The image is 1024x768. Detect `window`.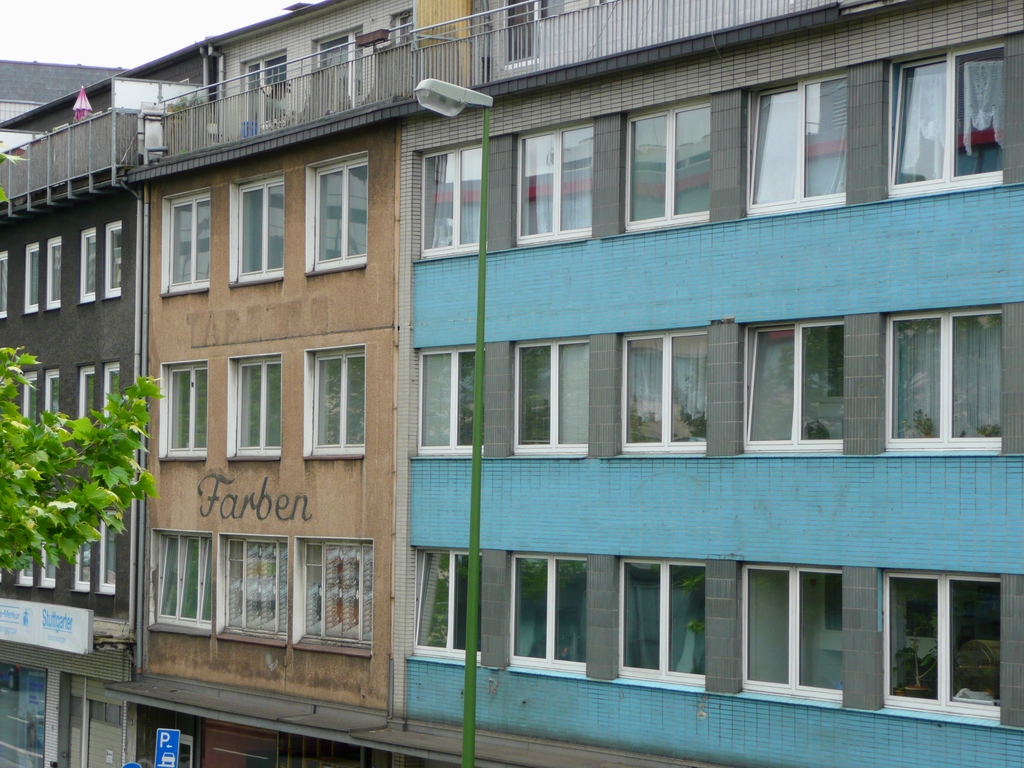
Detection: {"x1": 733, "y1": 71, "x2": 844, "y2": 216}.
